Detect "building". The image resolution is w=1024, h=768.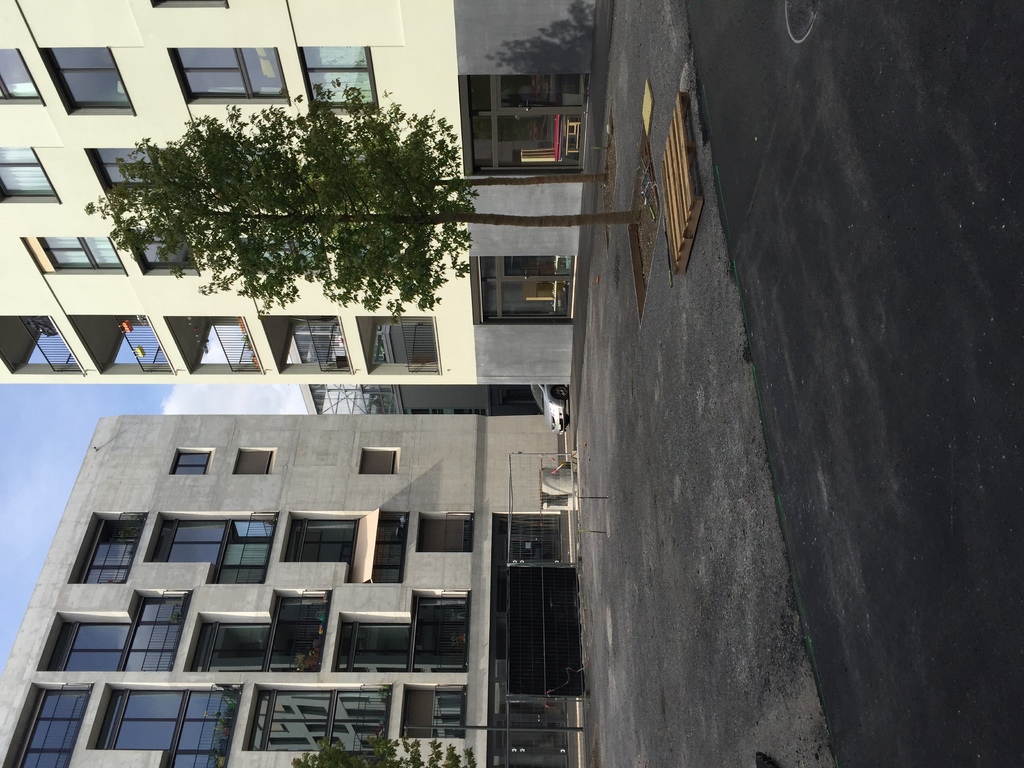
{"x1": 0, "y1": 0, "x2": 596, "y2": 382}.
